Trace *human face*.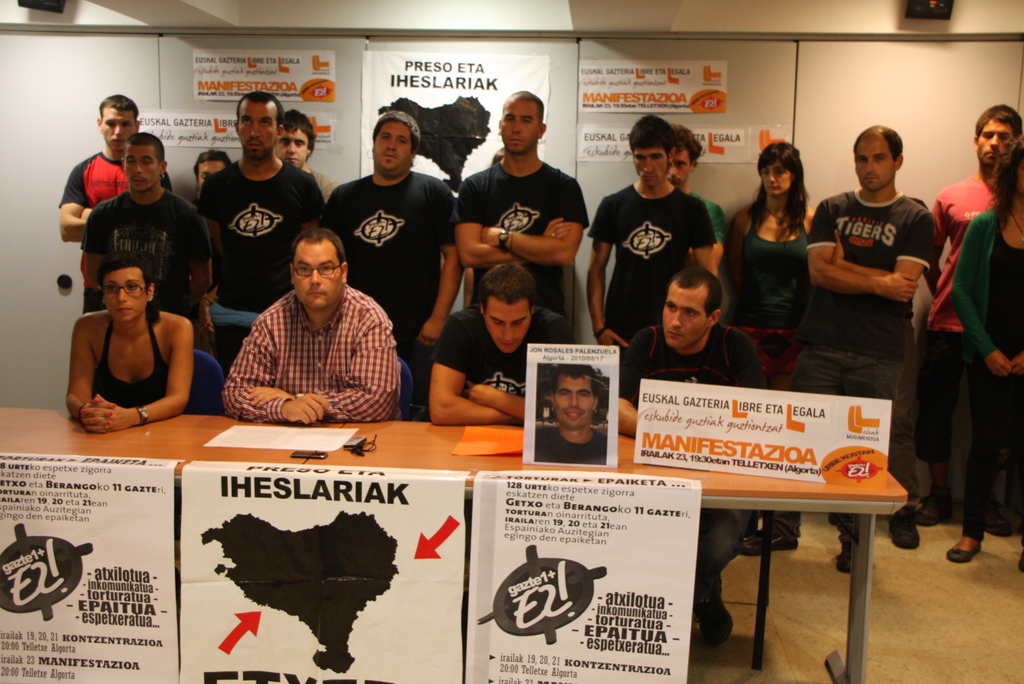
Traced to 198, 156, 227, 185.
